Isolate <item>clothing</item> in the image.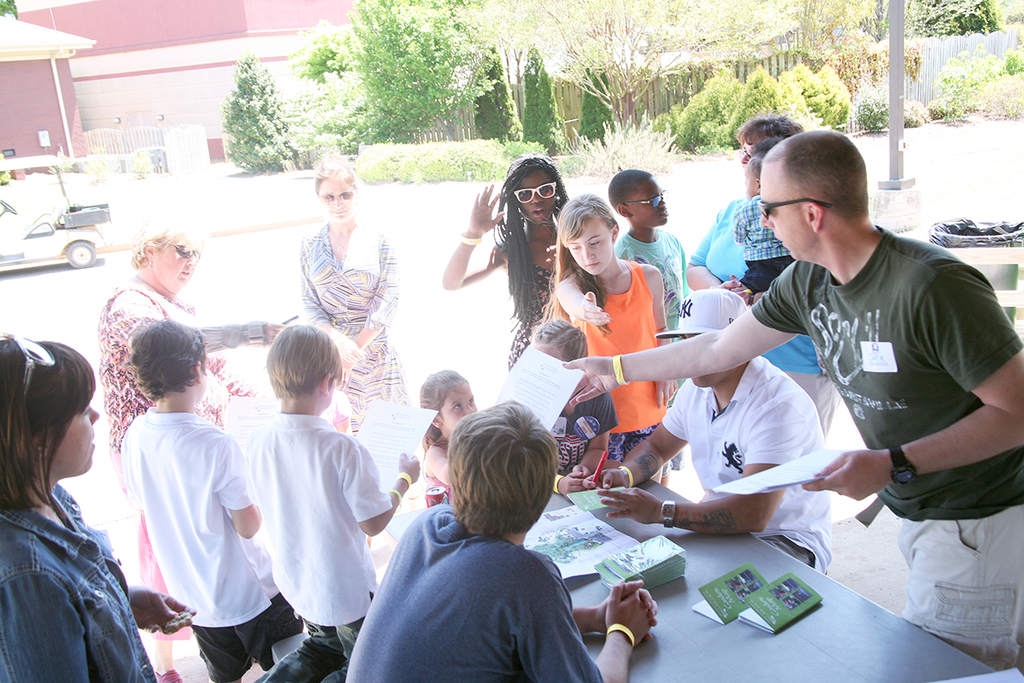
Isolated region: 492:241:575:366.
